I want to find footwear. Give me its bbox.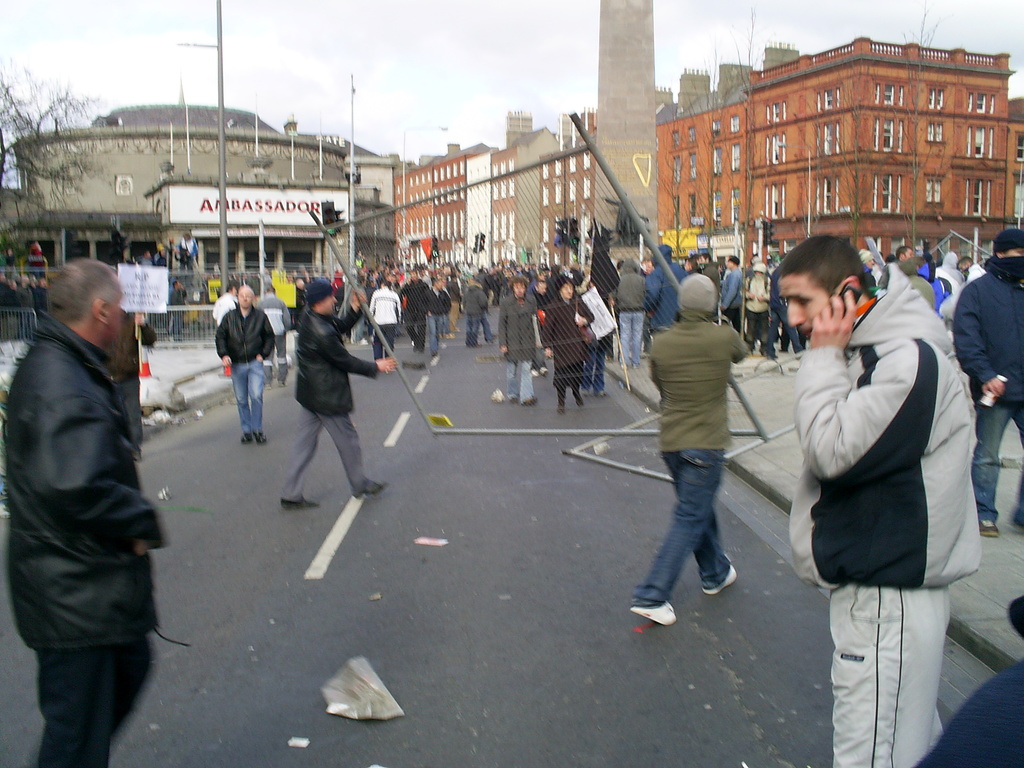
region(356, 476, 388, 497).
